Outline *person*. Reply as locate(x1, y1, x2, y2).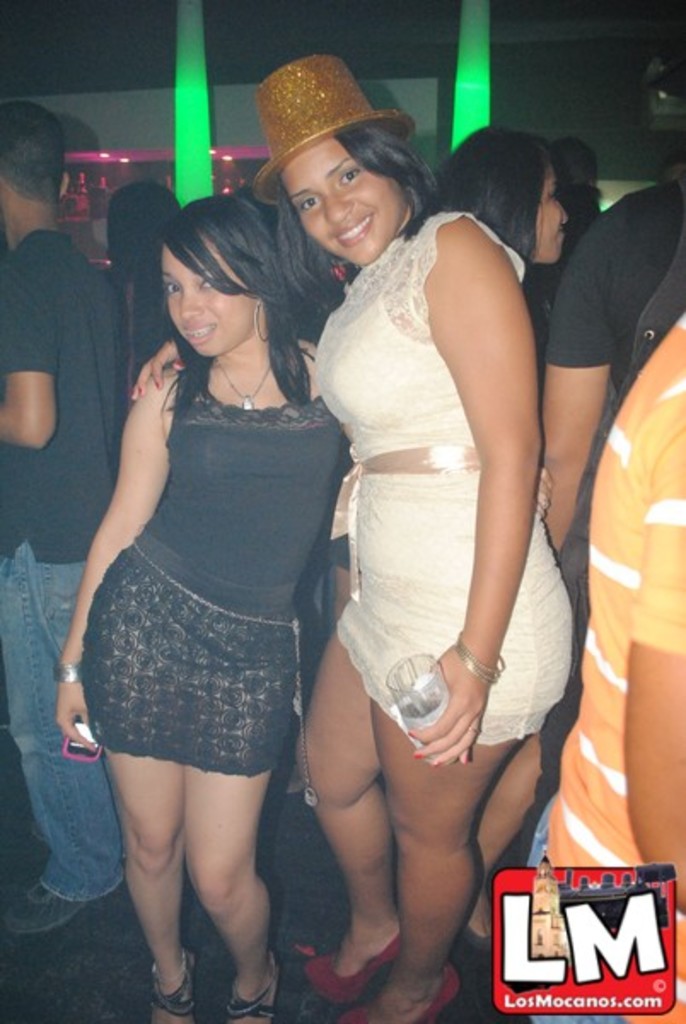
locate(58, 135, 365, 1023).
